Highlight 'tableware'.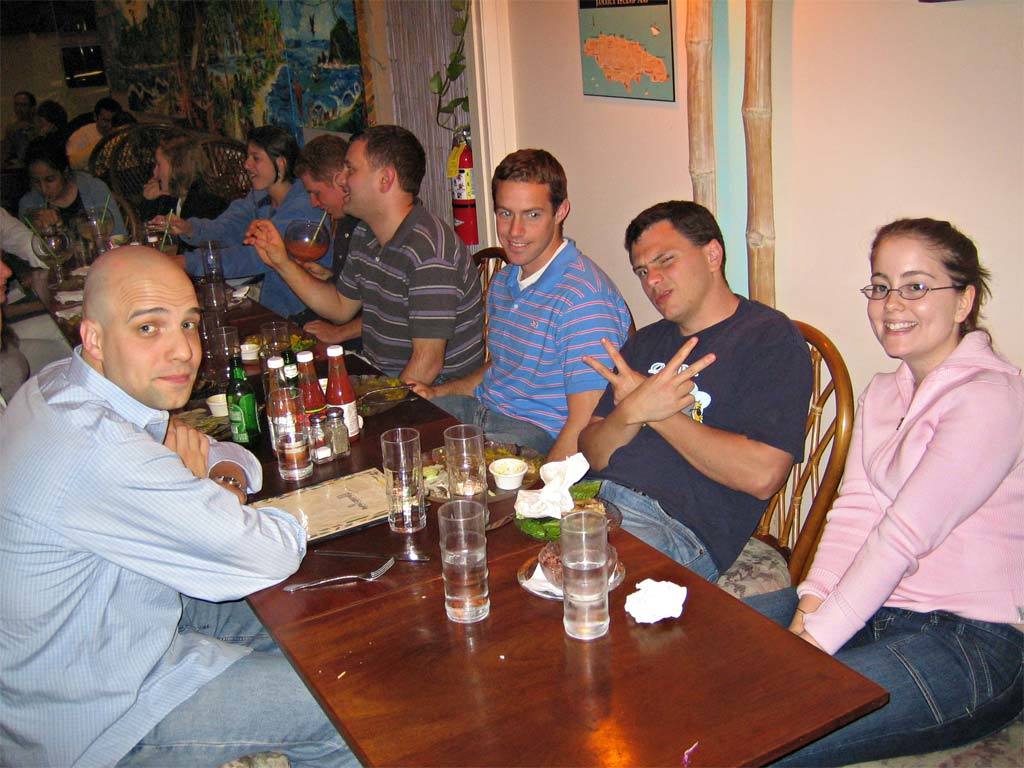
Highlighted region: select_region(308, 409, 335, 464).
